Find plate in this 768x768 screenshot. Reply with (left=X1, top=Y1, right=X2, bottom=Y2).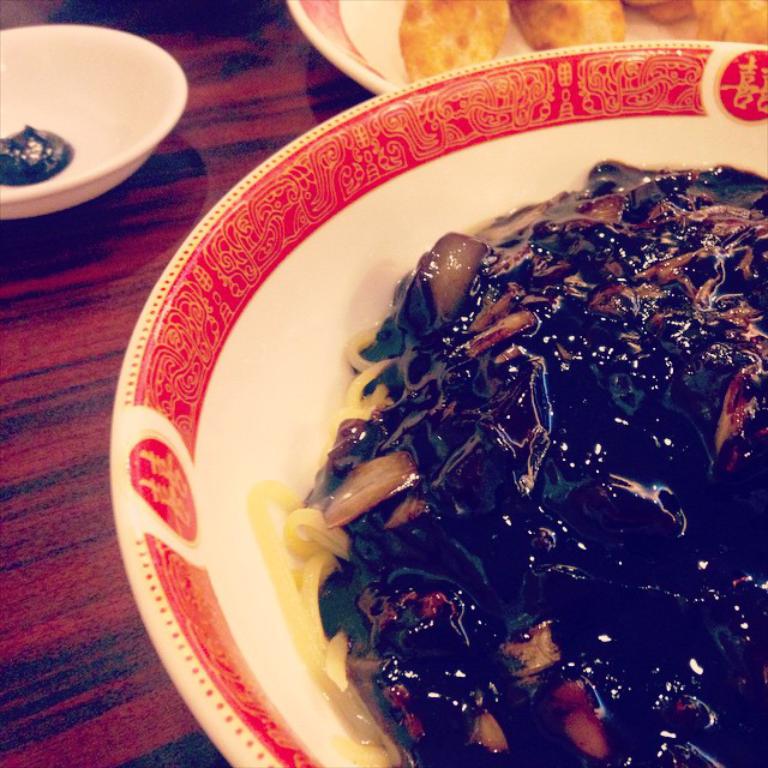
(left=282, top=0, right=767, bottom=91).
